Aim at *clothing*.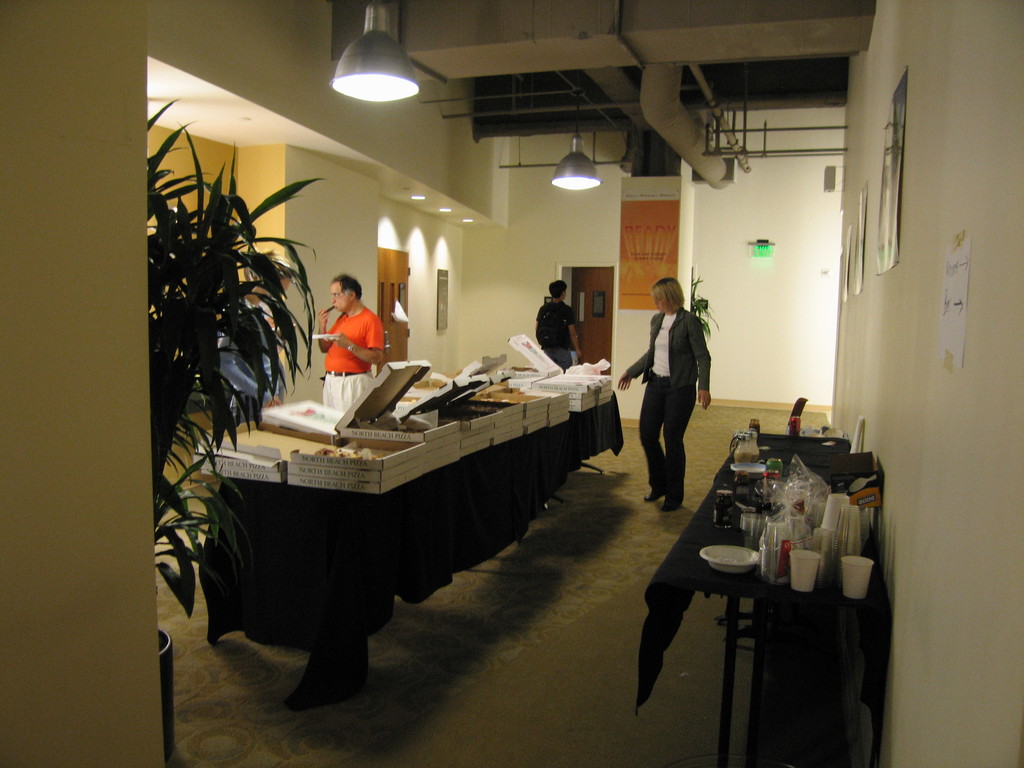
Aimed at region(621, 304, 710, 486).
